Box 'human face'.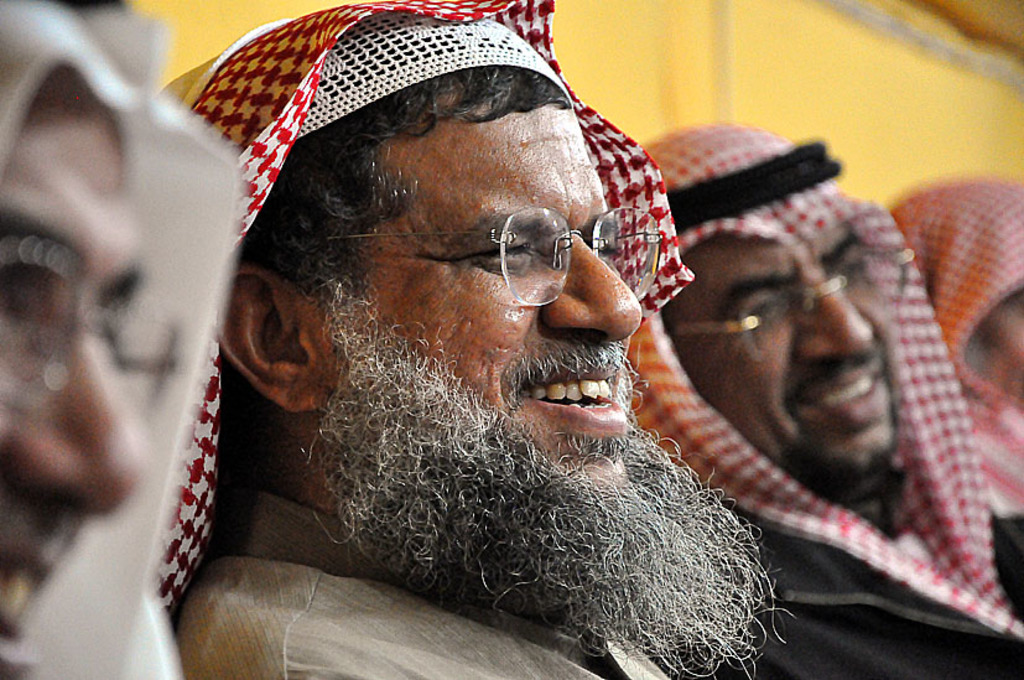
{"x1": 661, "y1": 219, "x2": 899, "y2": 478}.
